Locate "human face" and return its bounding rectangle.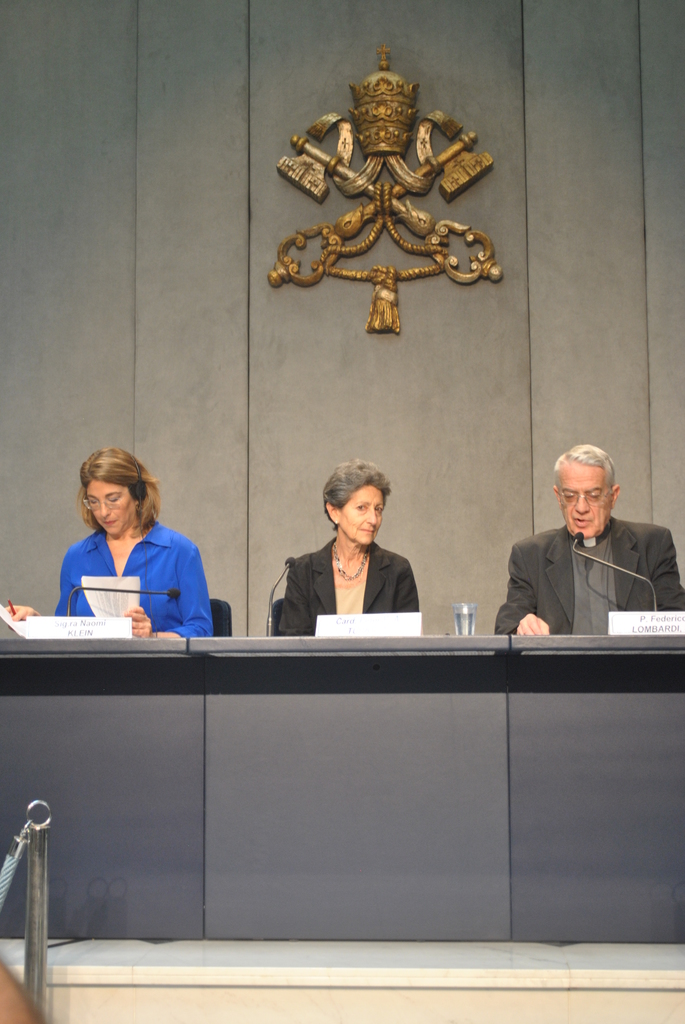
bbox=(87, 478, 136, 536).
